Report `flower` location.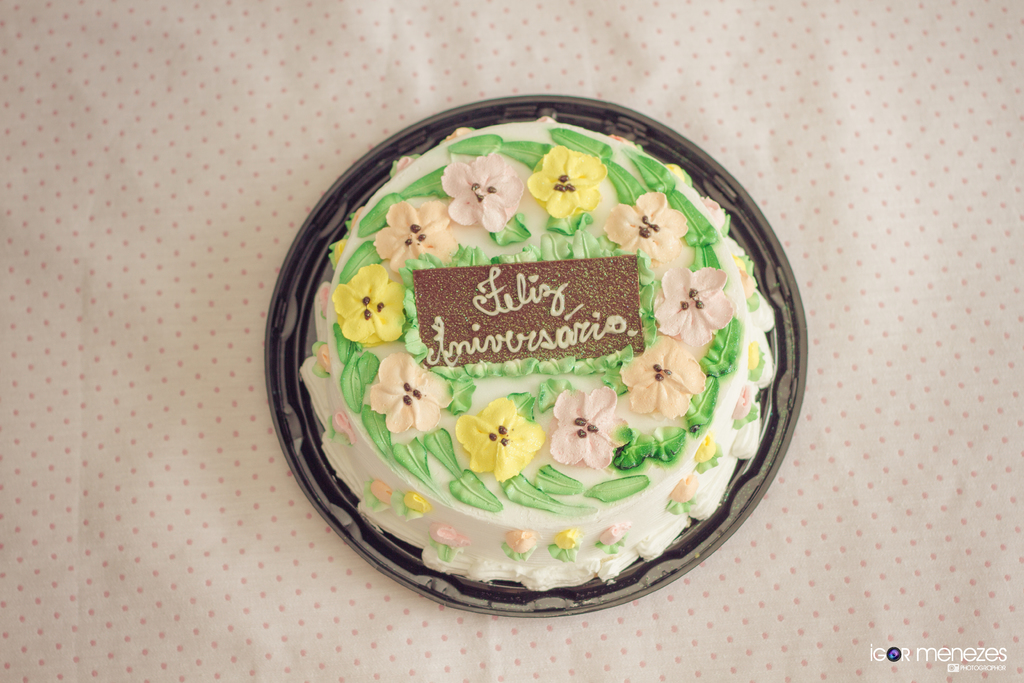
Report: [left=454, top=397, right=545, bottom=484].
